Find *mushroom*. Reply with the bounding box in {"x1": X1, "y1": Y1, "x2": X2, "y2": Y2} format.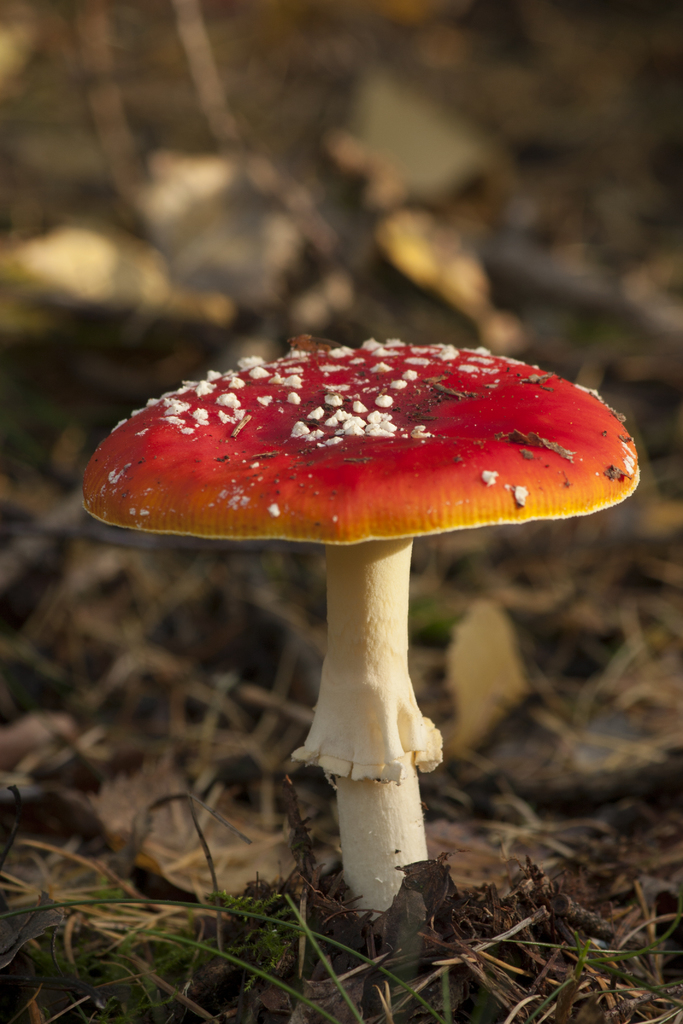
{"x1": 85, "y1": 332, "x2": 646, "y2": 911}.
